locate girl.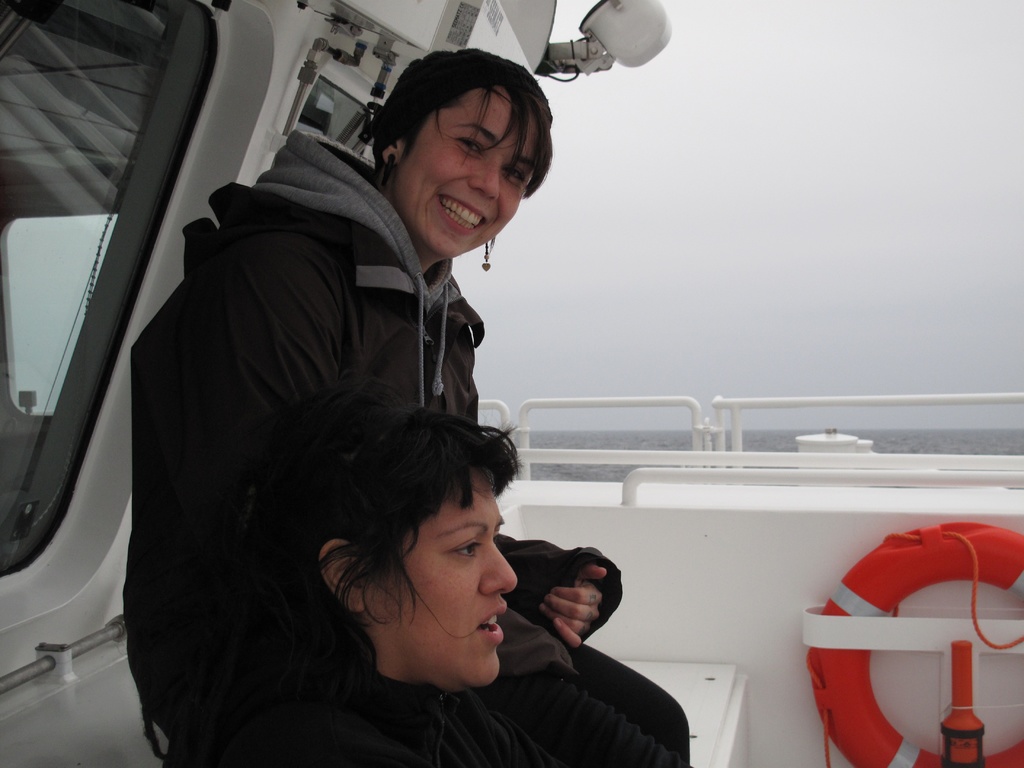
Bounding box: box=[123, 44, 695, 767].
